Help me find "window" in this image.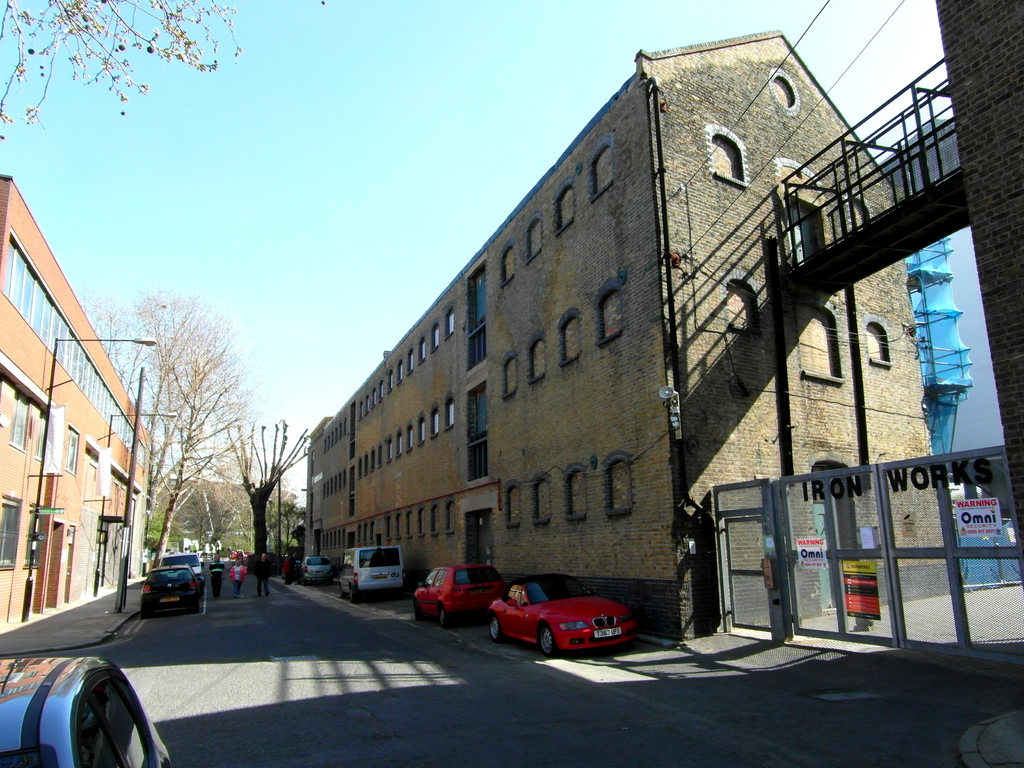
Found it: crop(465, 258, 486, 336).
